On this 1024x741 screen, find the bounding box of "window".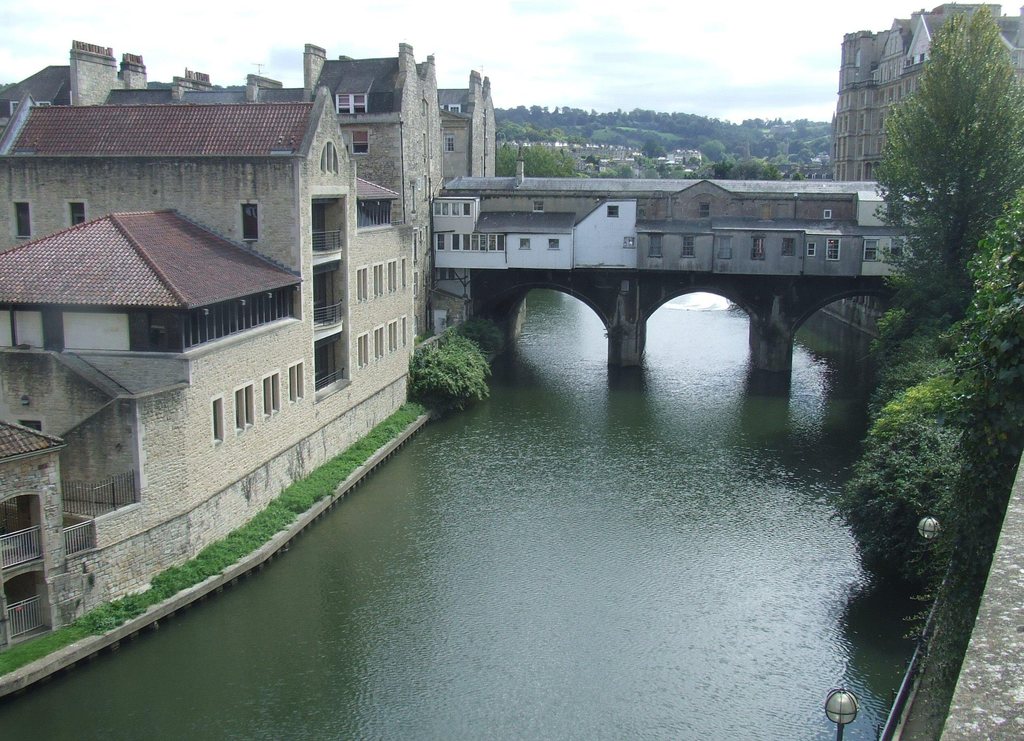
Bounding box: [642, 229, 664, 257].
